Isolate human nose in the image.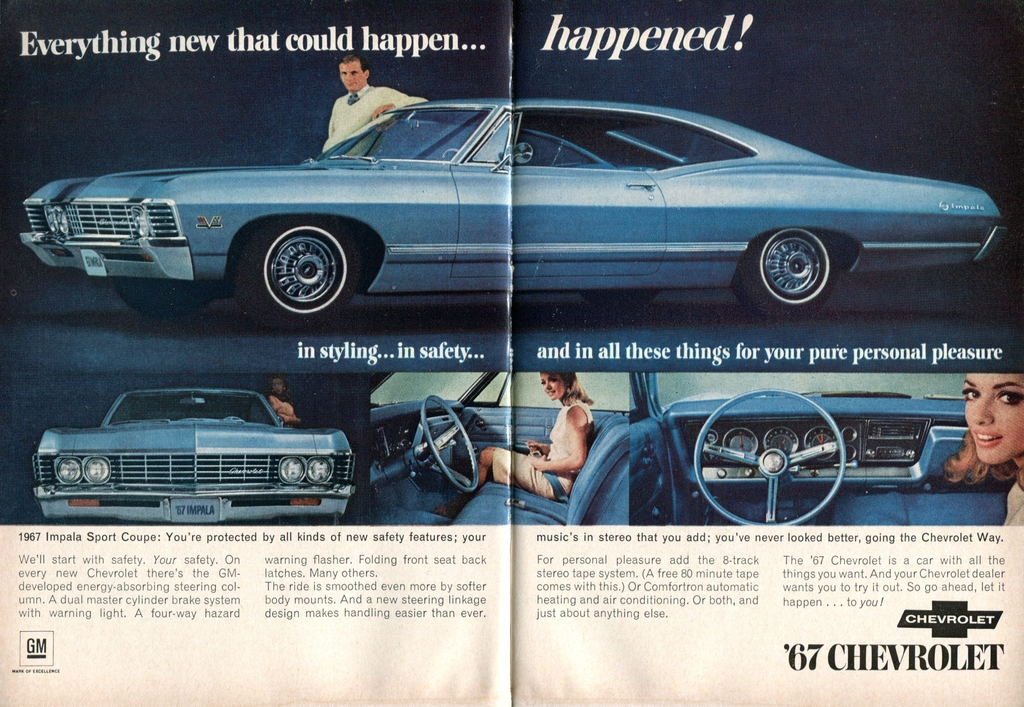
Isolated region: l=547, t=382, r=552, b=390.
